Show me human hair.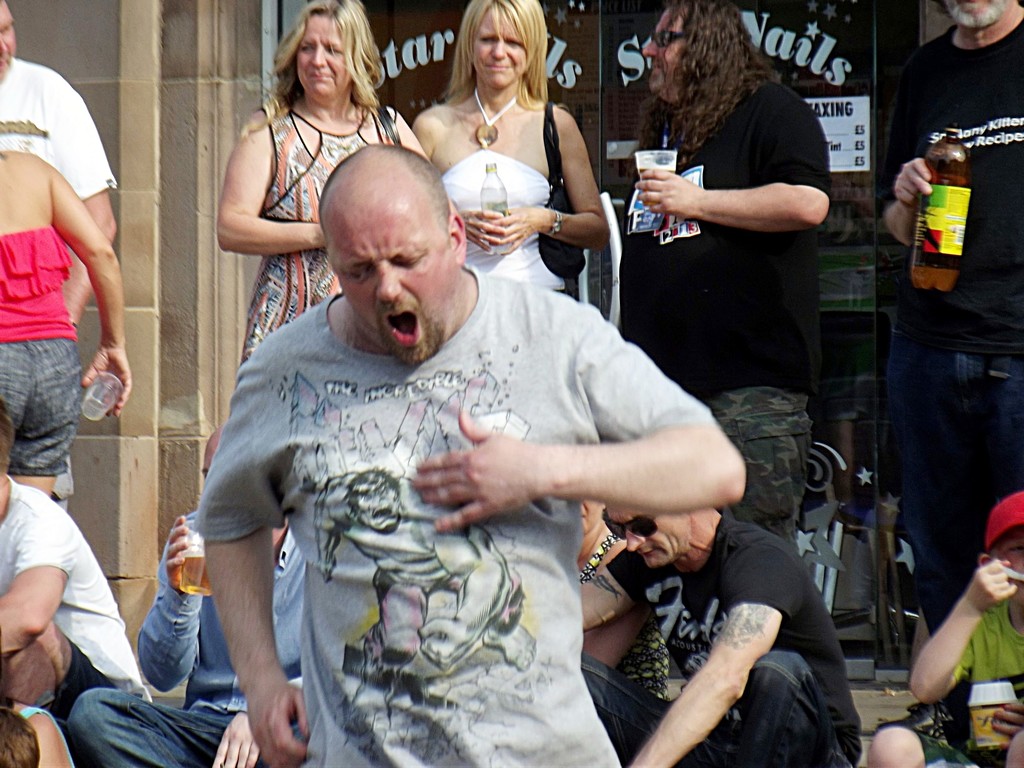
human hair is here: locate(0, 709, 38, 767).
